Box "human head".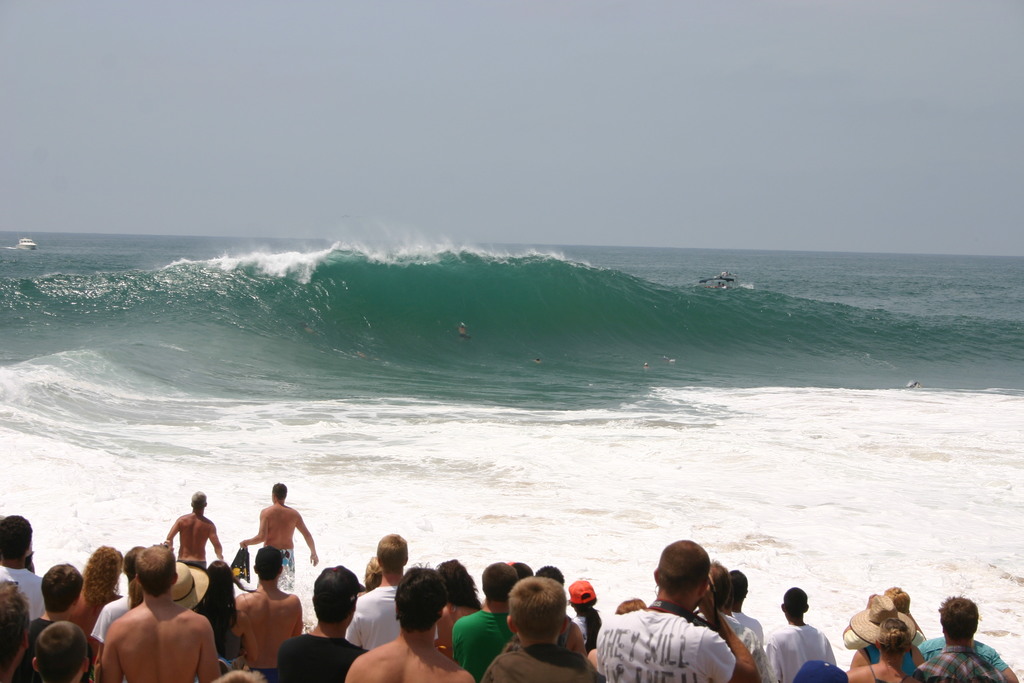
BBox(536, 565, 565, 583).
